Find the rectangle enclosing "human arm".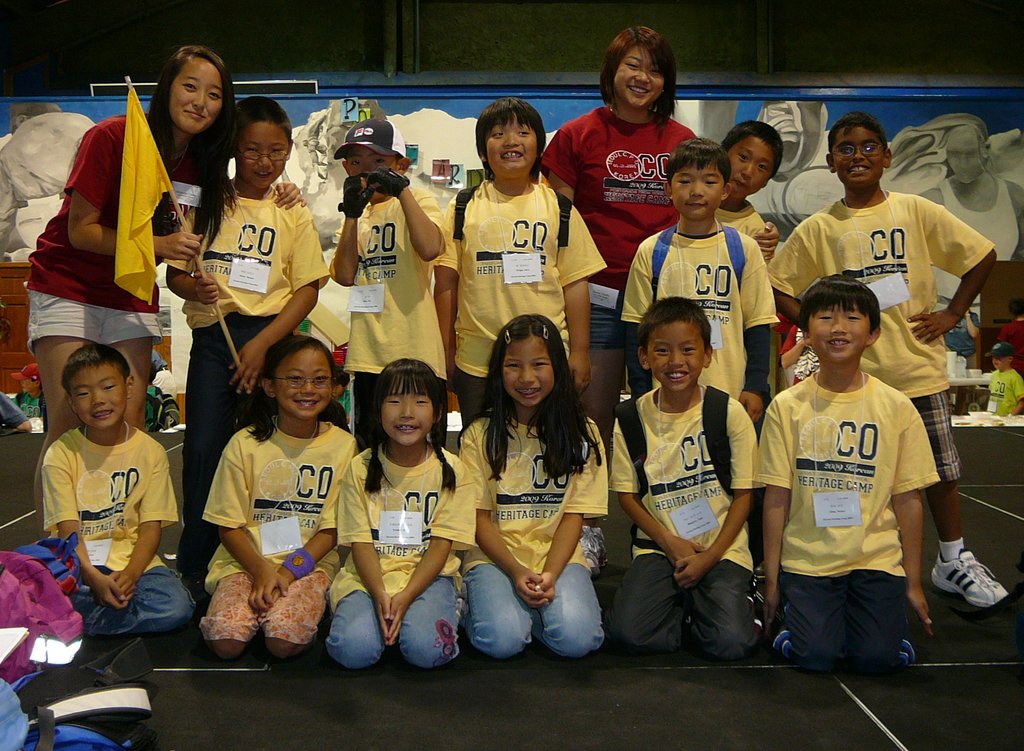
262:433:351:617.
